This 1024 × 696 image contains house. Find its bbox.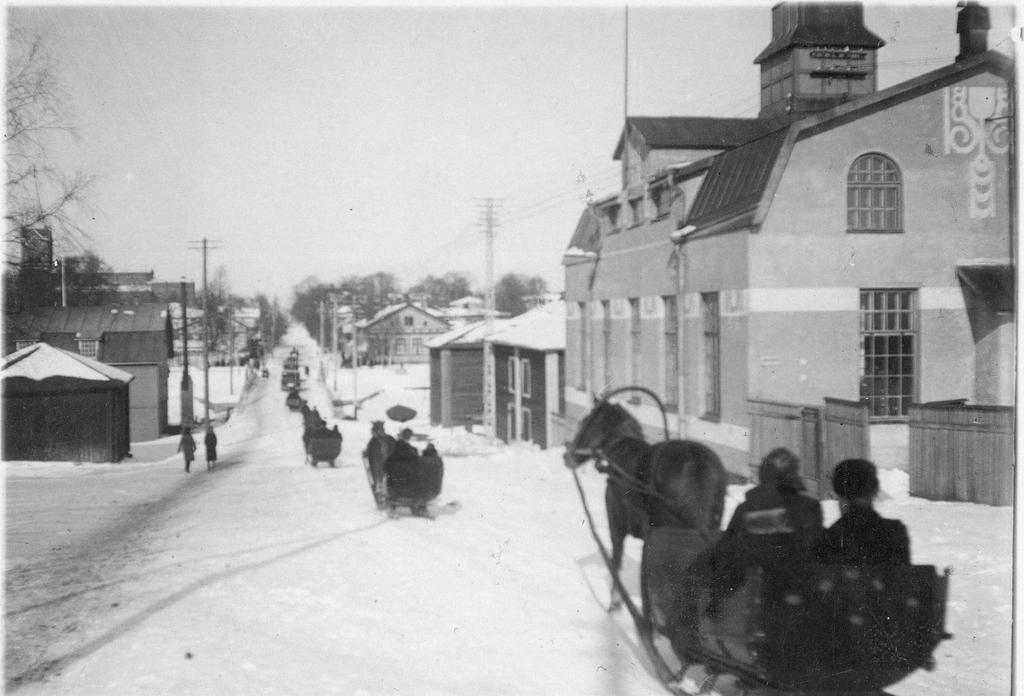
l=430, t=295, r=568, b=444.
